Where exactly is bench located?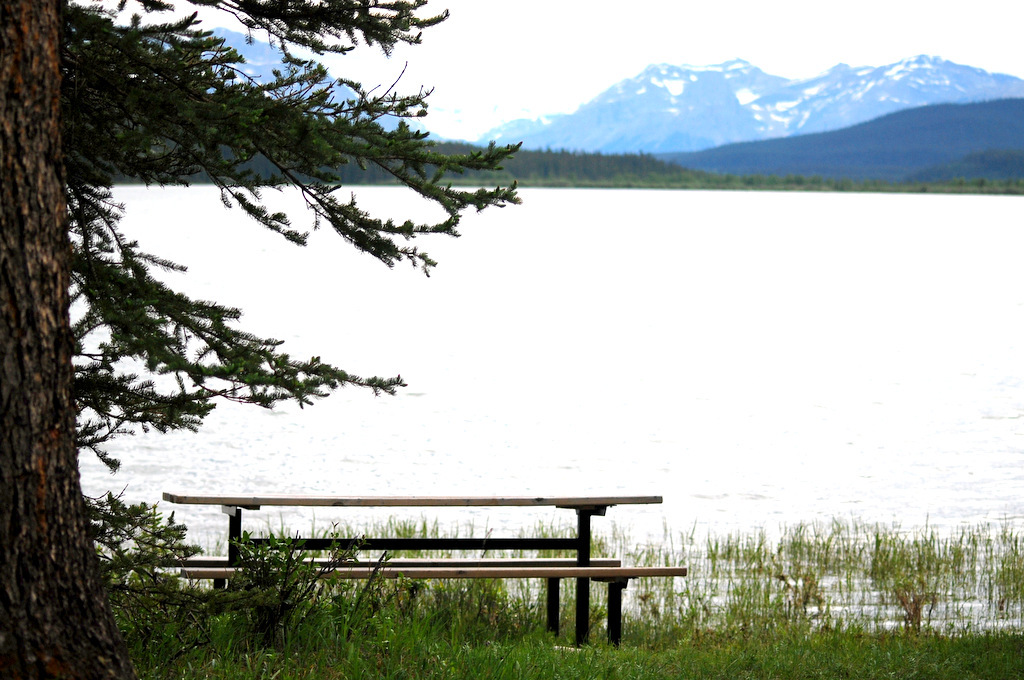
Its bounding box is locate(155, 477, 703, 638).
